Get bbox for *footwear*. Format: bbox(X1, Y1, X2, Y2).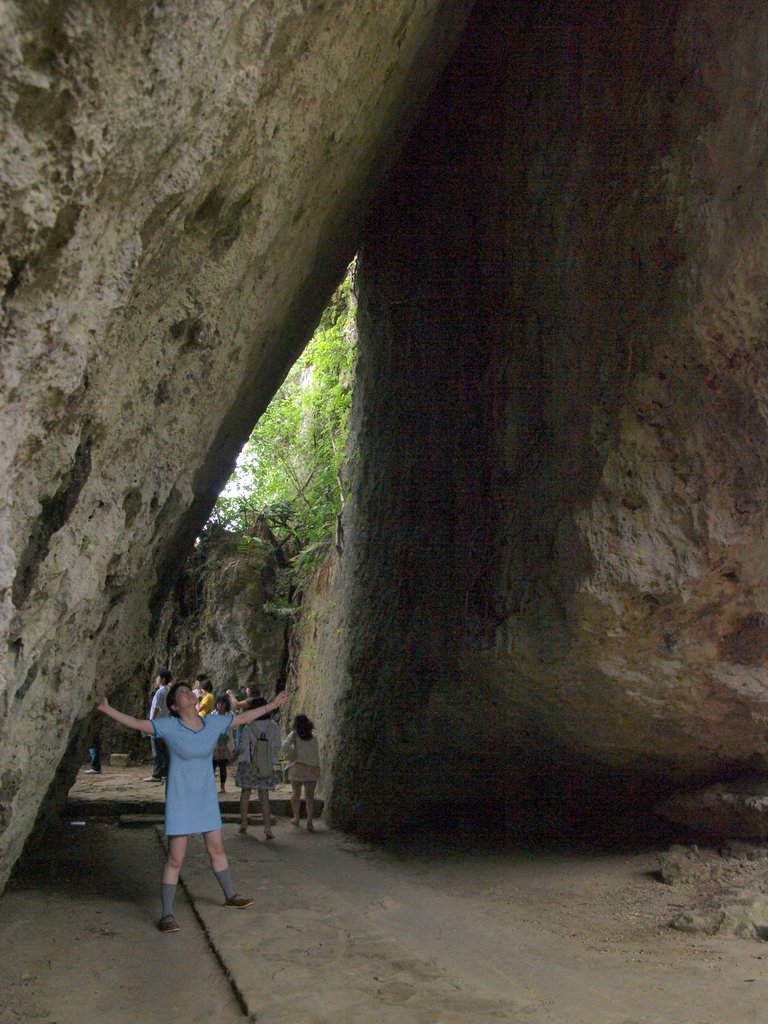
bbox(261, 829, 270, 841).
